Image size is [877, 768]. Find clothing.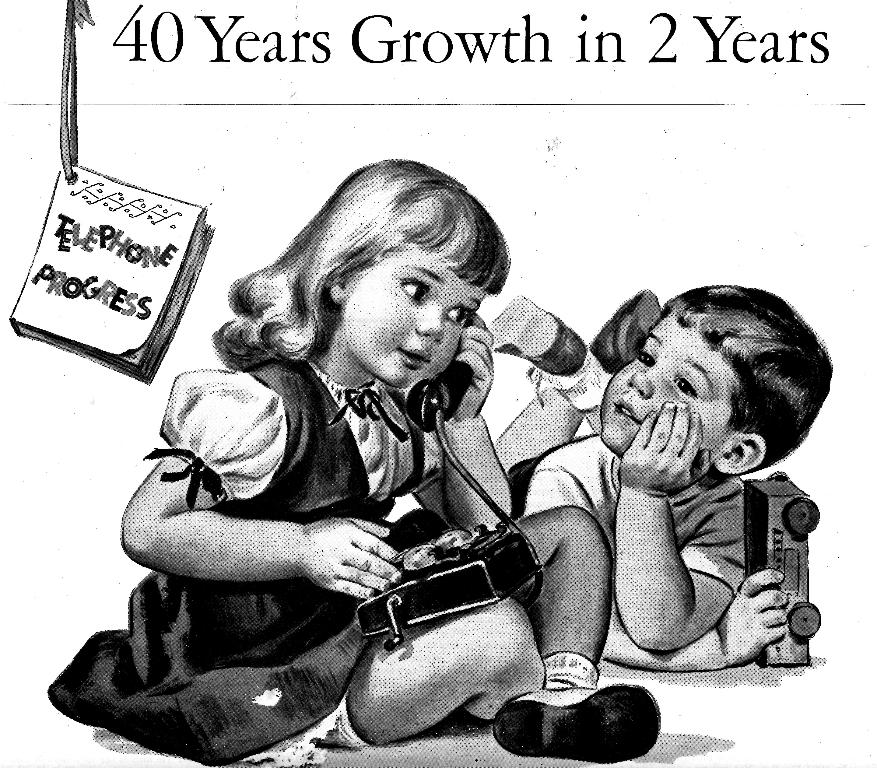
(43, 361, 445, 766).
